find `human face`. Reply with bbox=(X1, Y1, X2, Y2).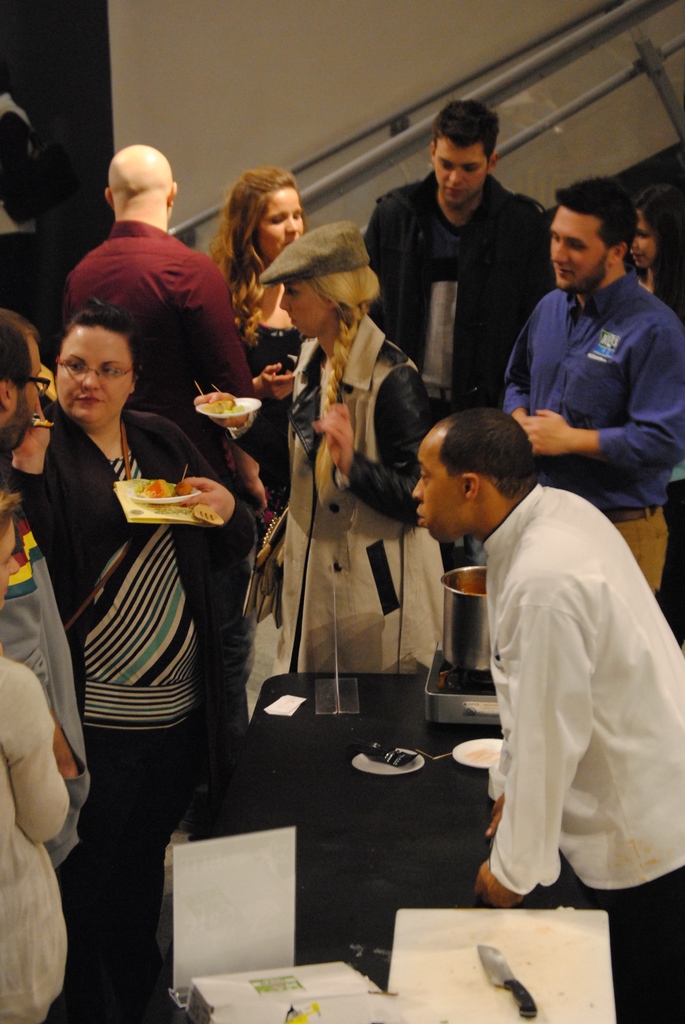
bbox=(630, 213, 656, 271).
